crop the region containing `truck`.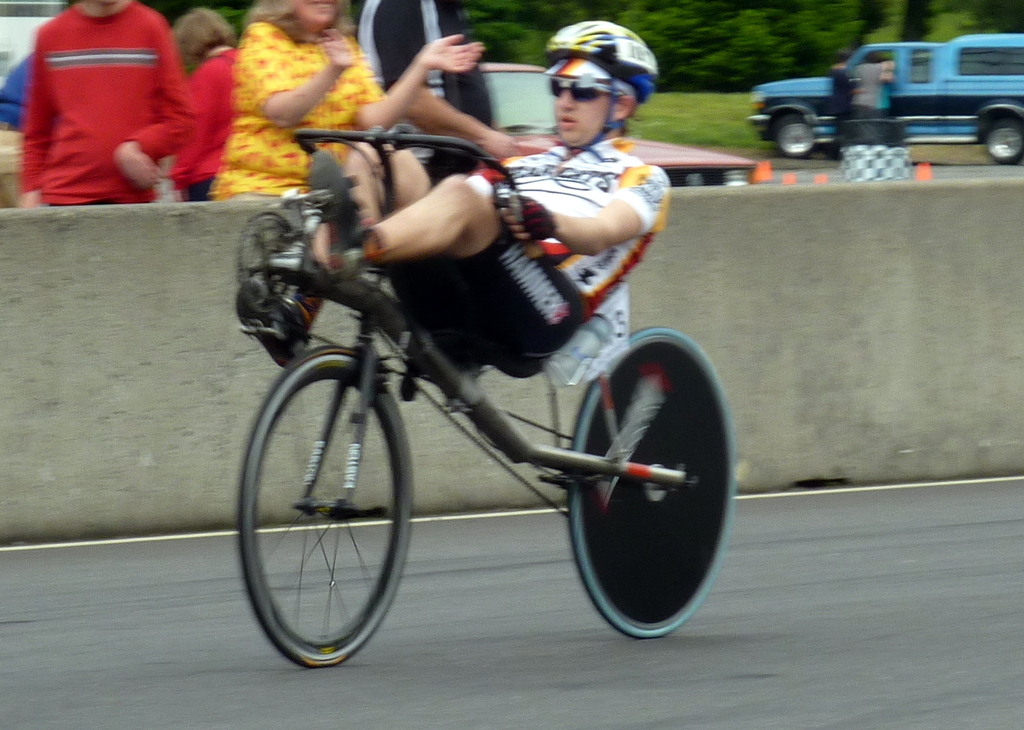
Crop region: [left=751, top=33, right=1005, bottom=162].
